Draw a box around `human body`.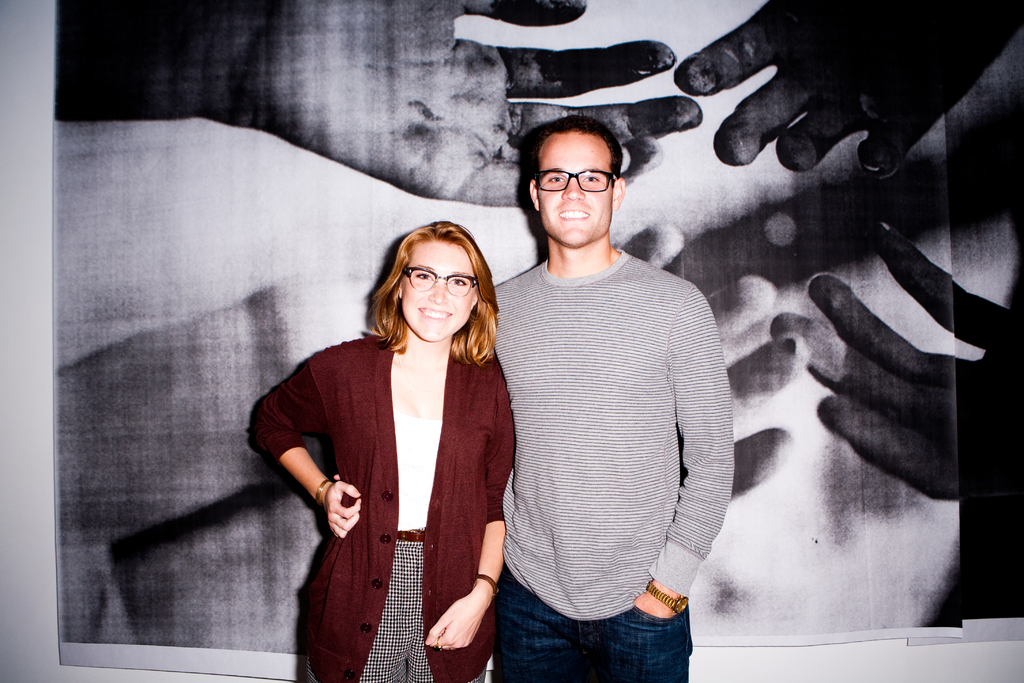
box(490, 119, 739, 682).
